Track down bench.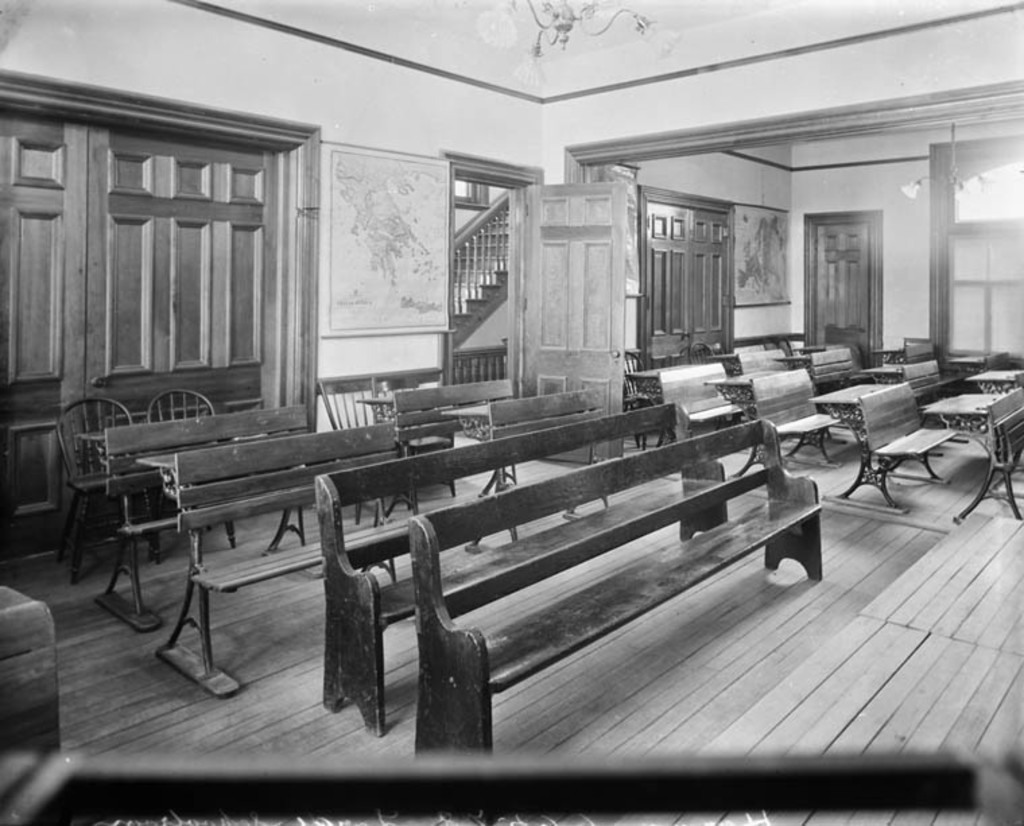
Tracked to box=[376, 358, 594, 500].
